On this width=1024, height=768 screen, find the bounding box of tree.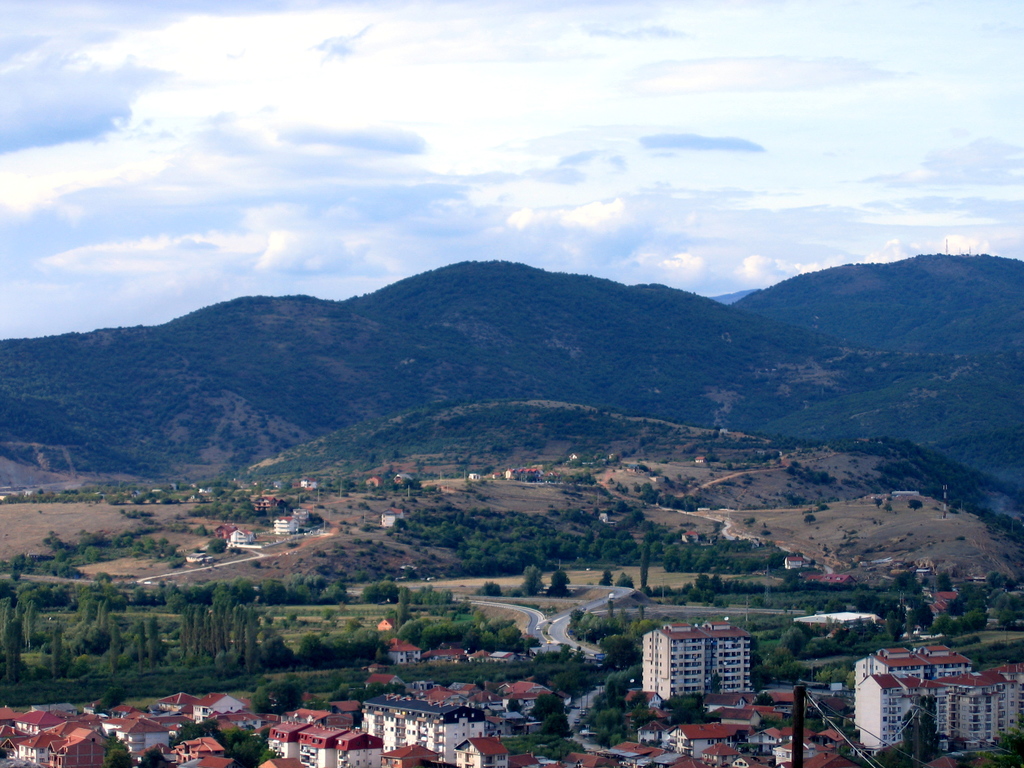
Bounding box: crop(994, 725, 1023, 760).
